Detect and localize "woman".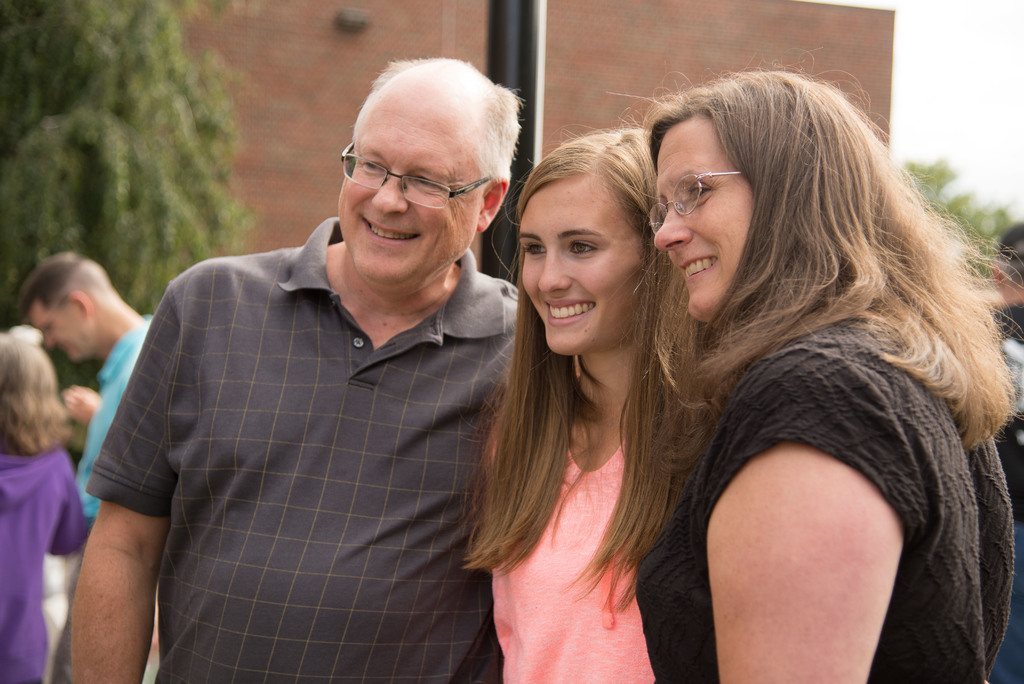
Localized at box(0, 326, 84, 683).
